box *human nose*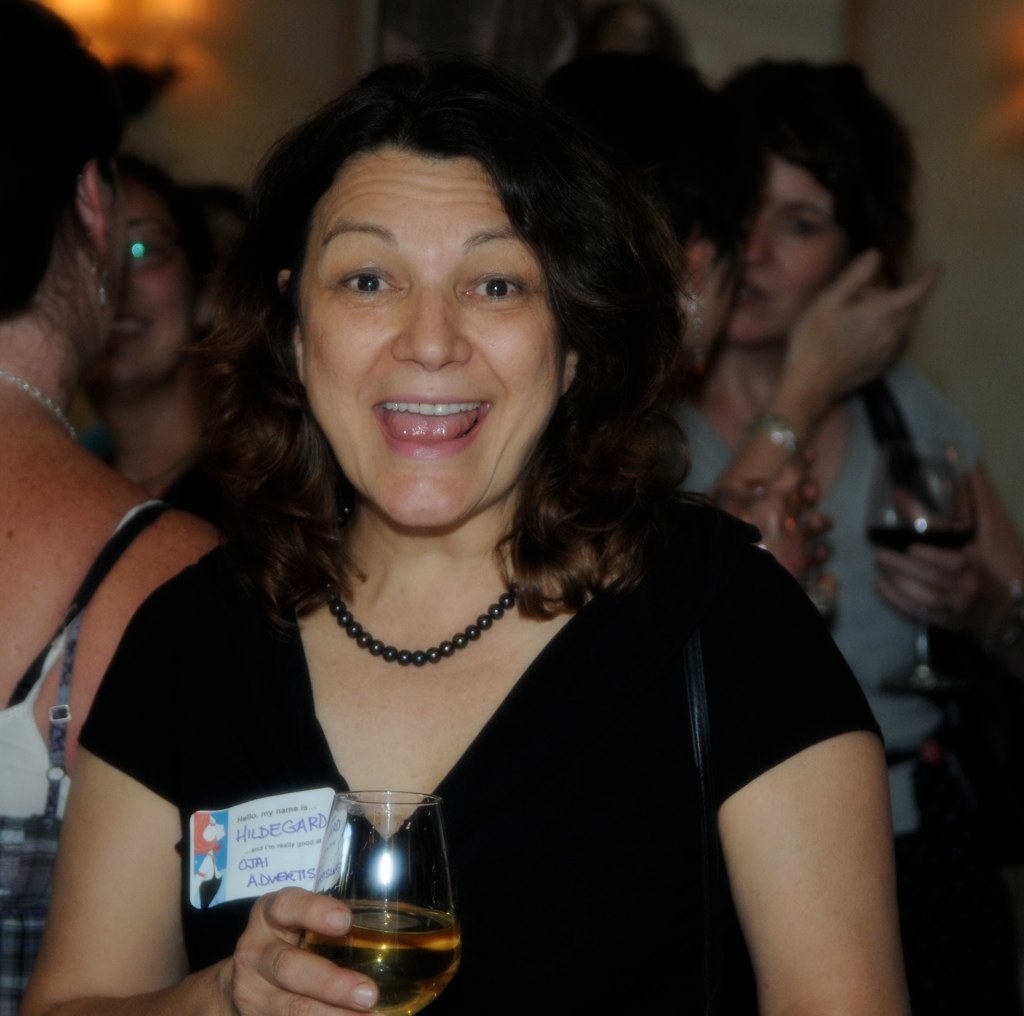
select_region(749, 214, 775, 265)
